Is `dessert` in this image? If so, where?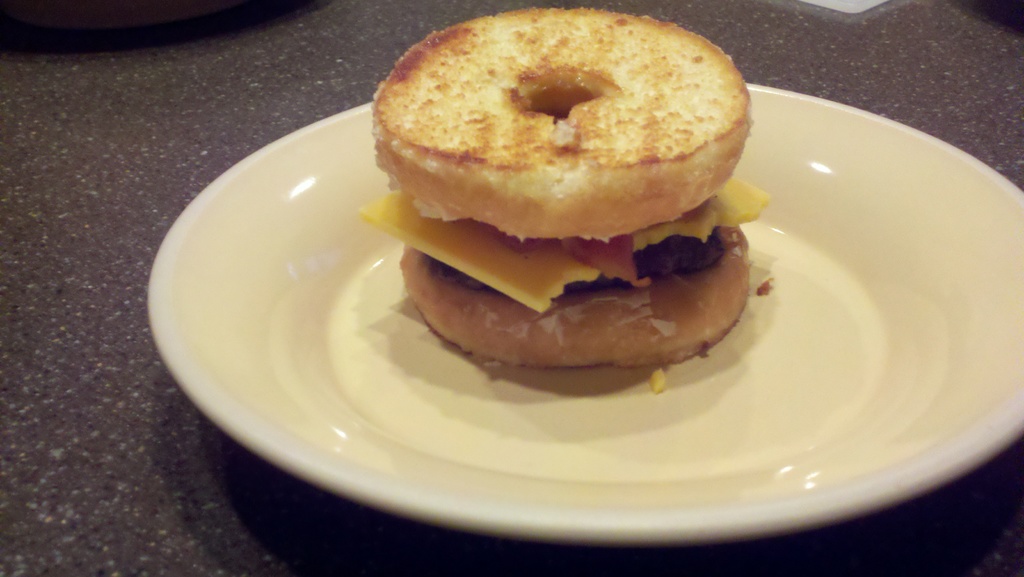
Yes, at crop(359, 6, 765, 367).
